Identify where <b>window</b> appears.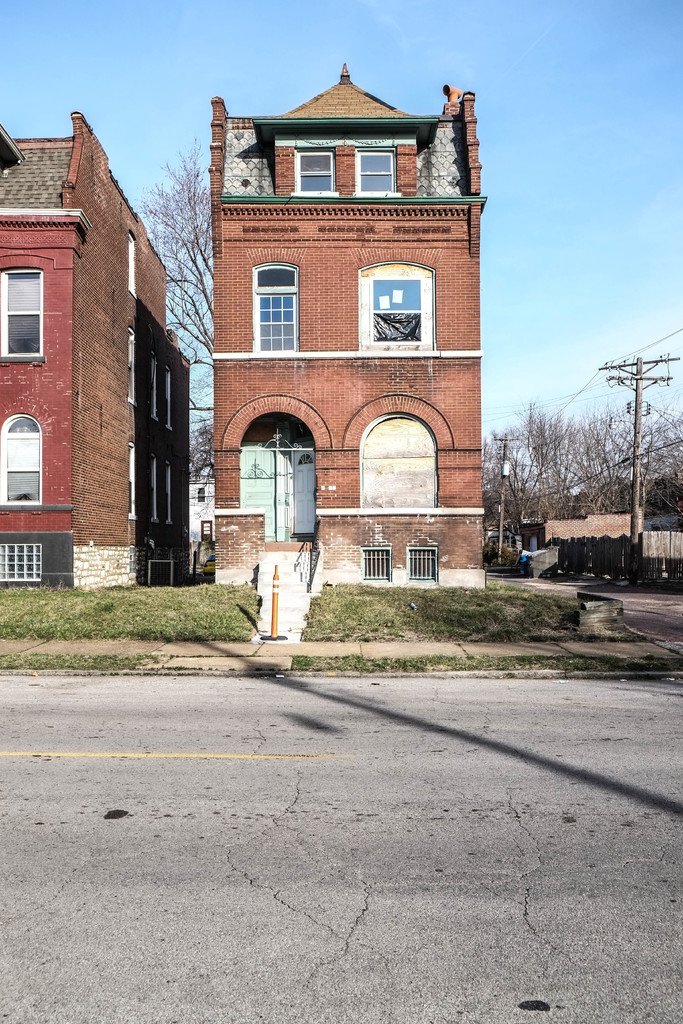
Appears at box=[354, 258, 456, 358].
